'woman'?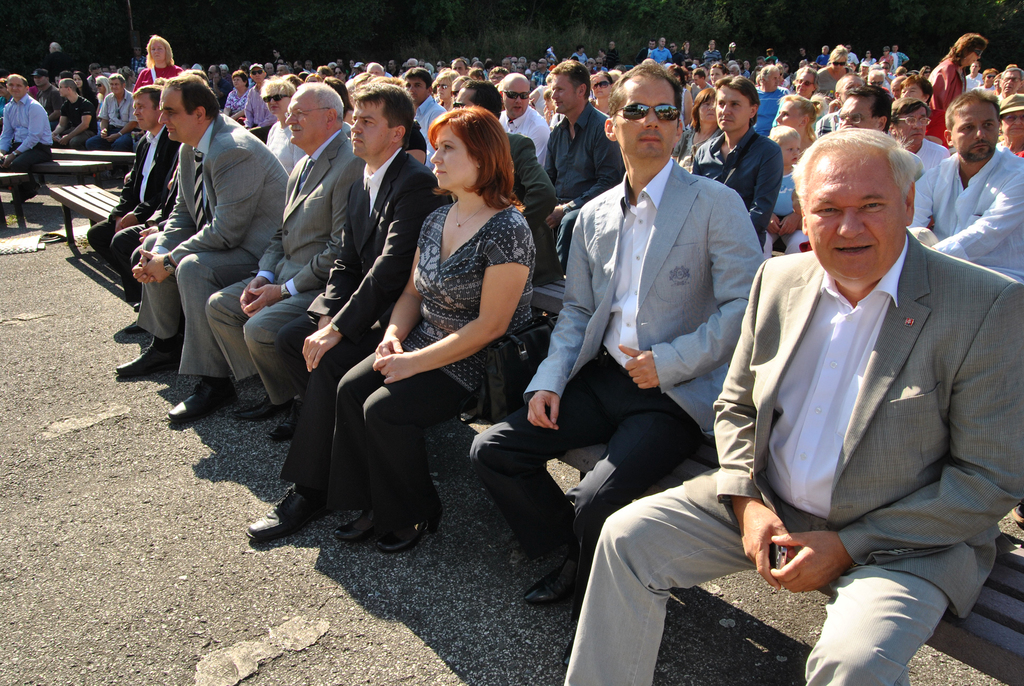
select_region(529, 60, 540, 72)
